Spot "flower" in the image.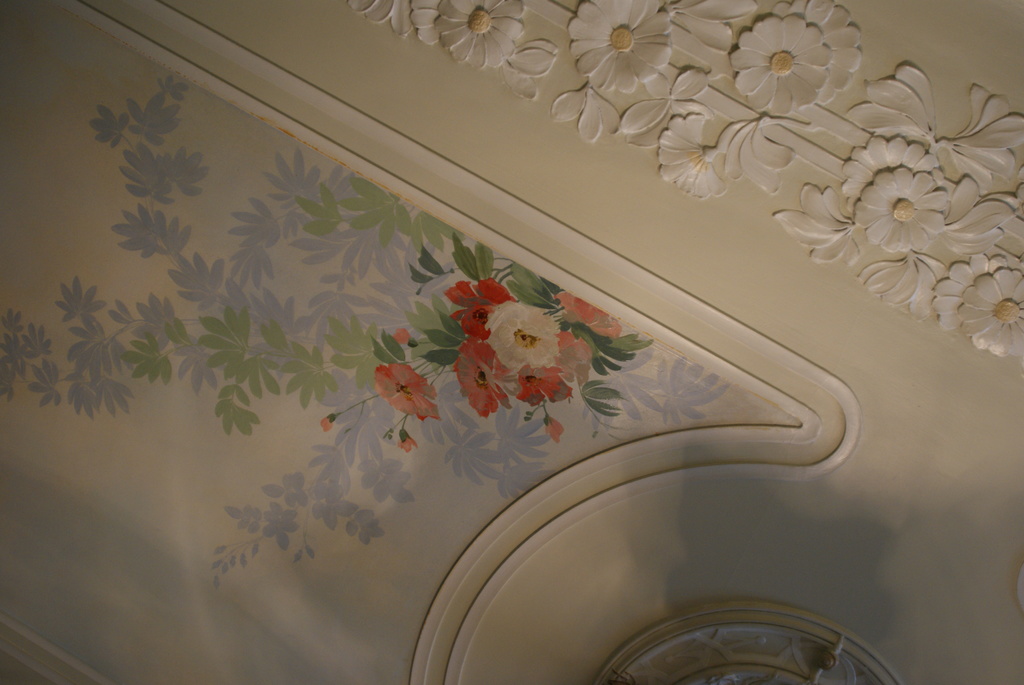
"flower" found at {"x1": 394, "y1": 429, "x2": 419, "y2": 450}.
